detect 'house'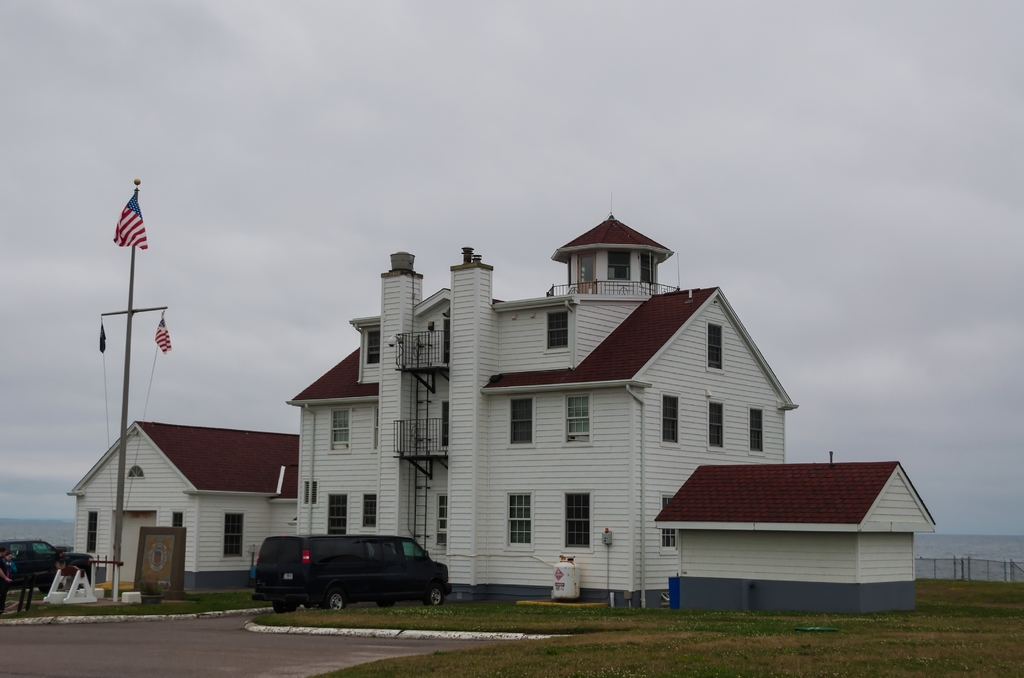
box(280, 206, 792, 611)
